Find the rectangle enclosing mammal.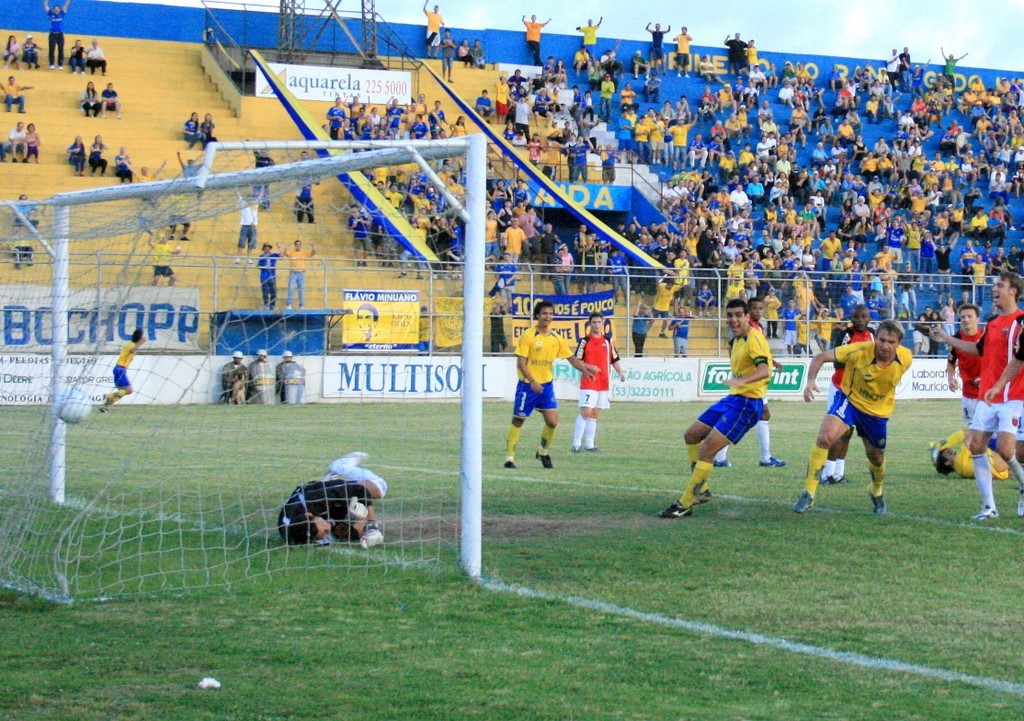
247 347 269 398.
